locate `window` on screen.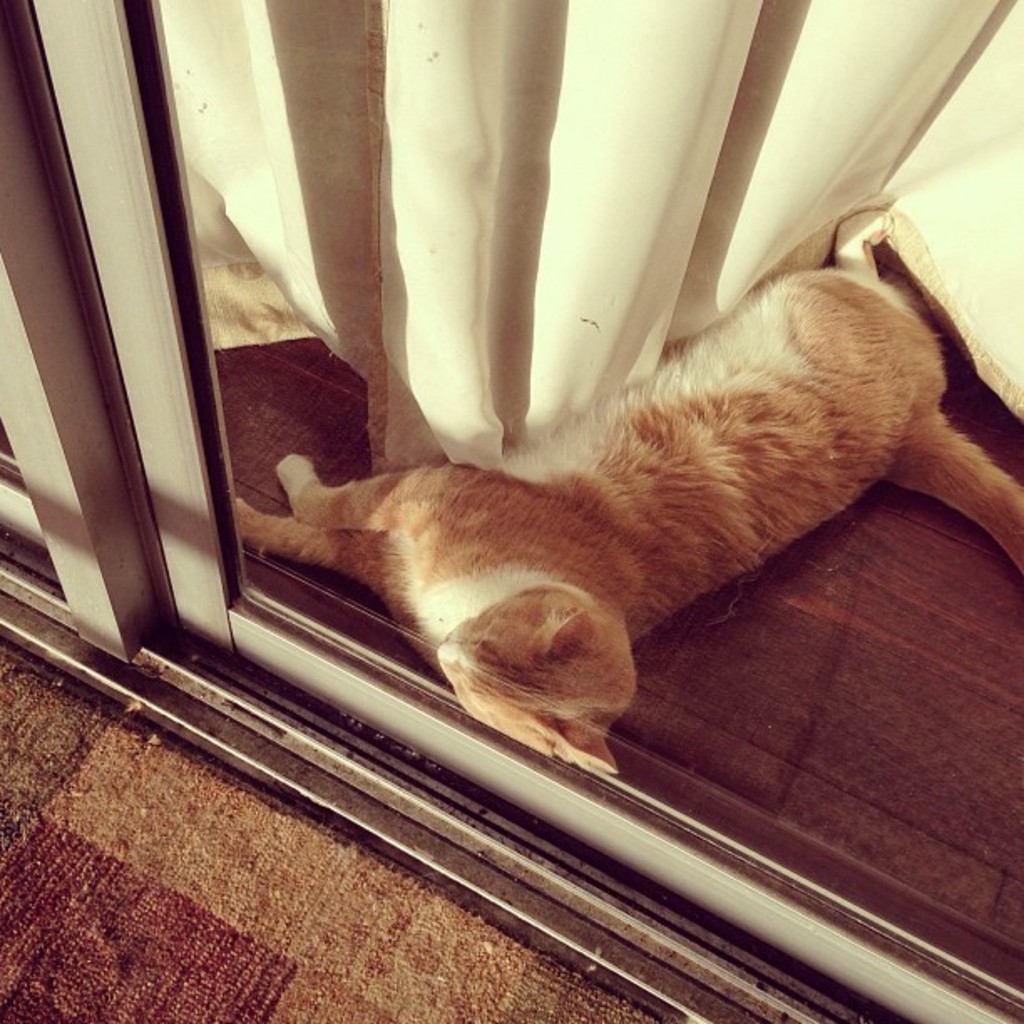
On screen at (x1=2, y1=0, x2=1022, y2=1022).
